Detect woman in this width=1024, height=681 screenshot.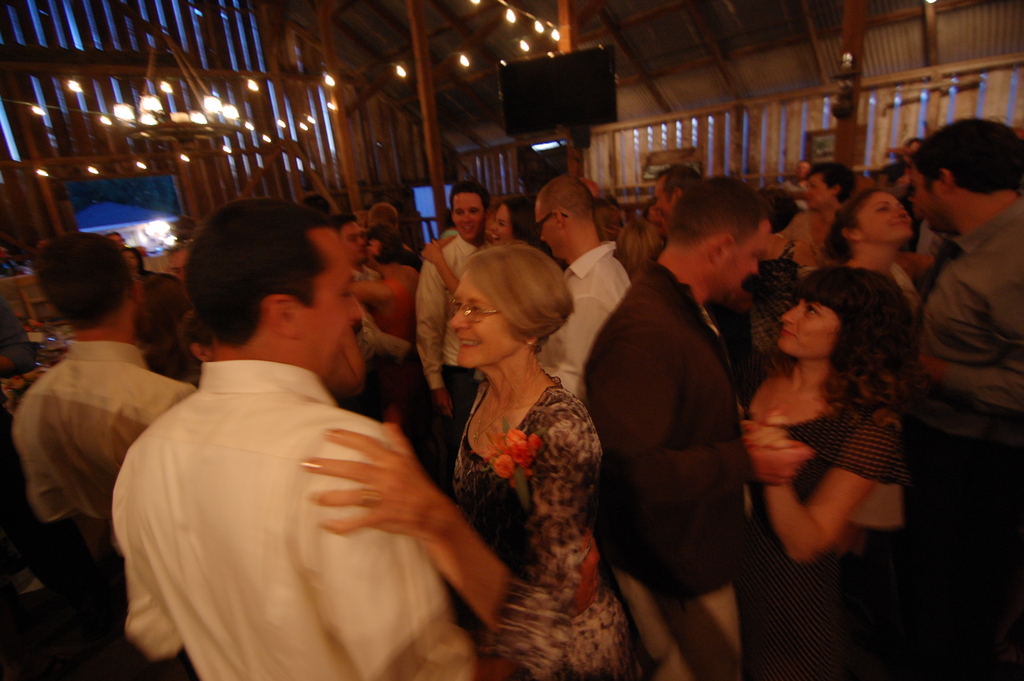
Detection: (left=349, top=227, right=422, bottom=429).
